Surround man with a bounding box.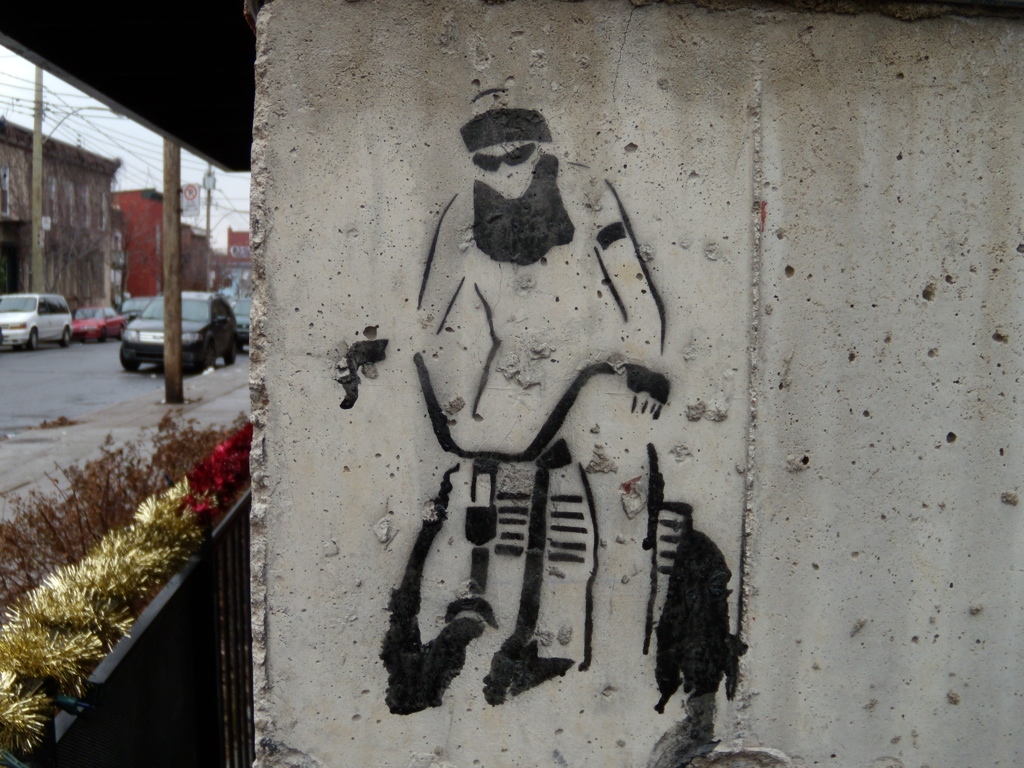
l=370, t=118, r=673, b=694.
